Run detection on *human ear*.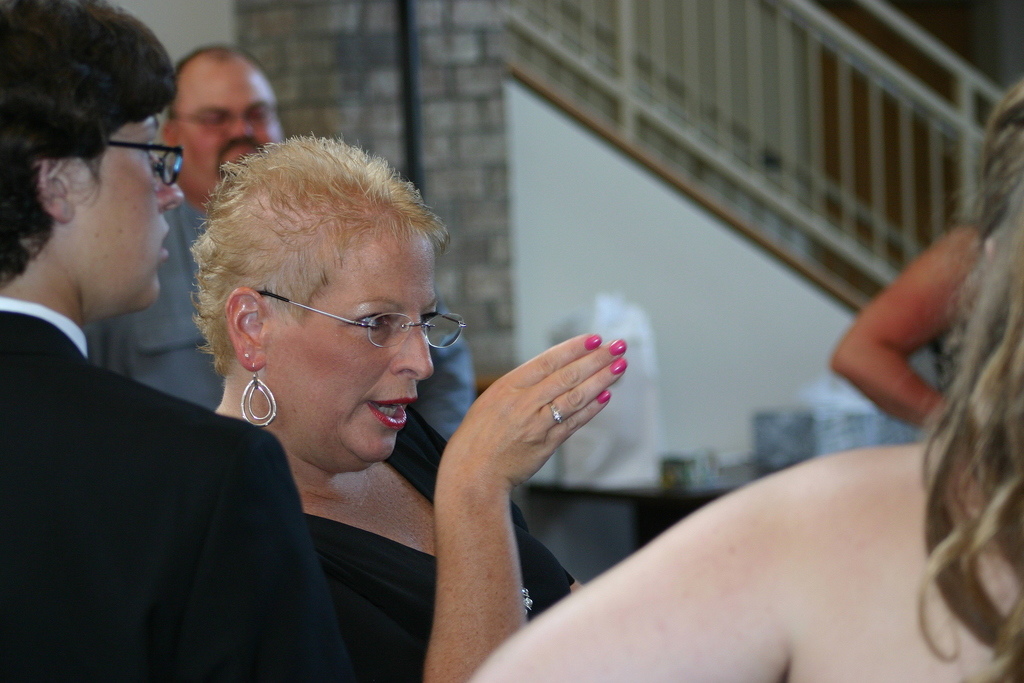
Result: rect(42, 157, 72, 219).
